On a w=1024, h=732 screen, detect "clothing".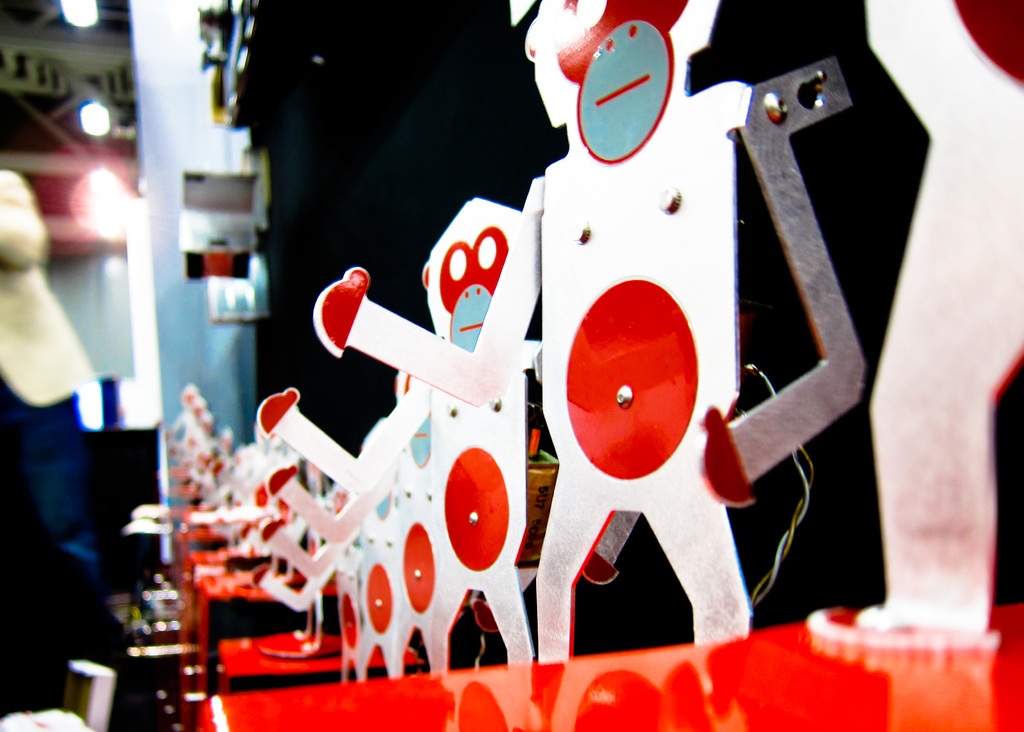
(left=0, top=161, right=134, bottom=731).
